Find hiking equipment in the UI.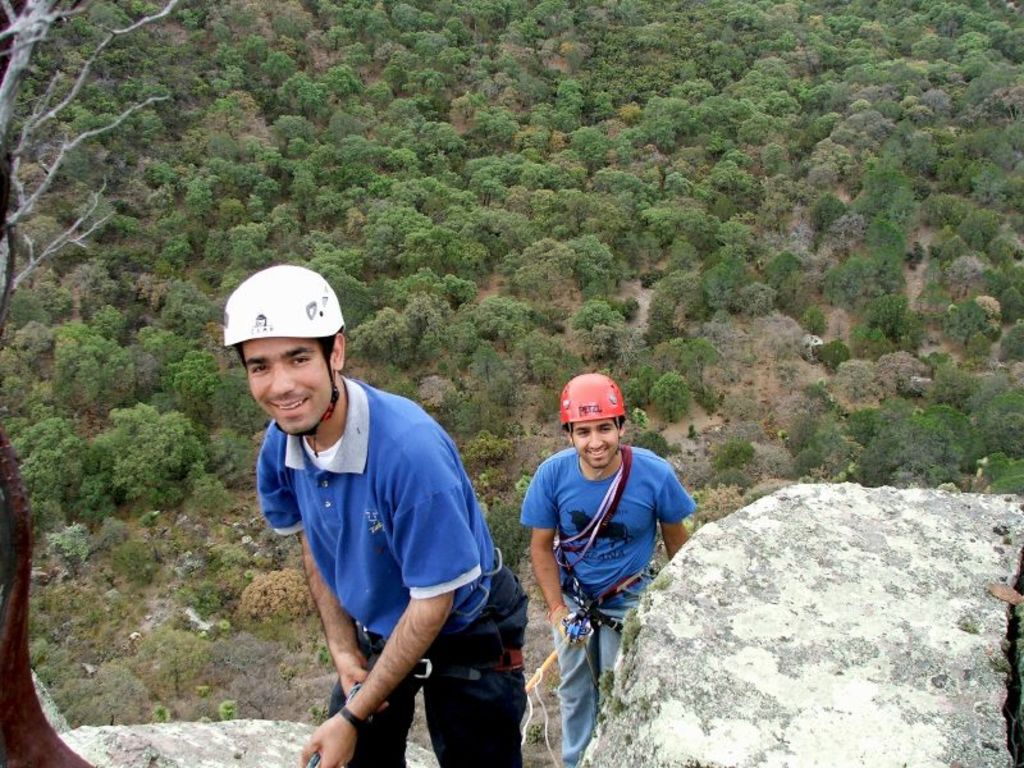
UI element at (x1=301, y1=648, x2=388, y2=767).
